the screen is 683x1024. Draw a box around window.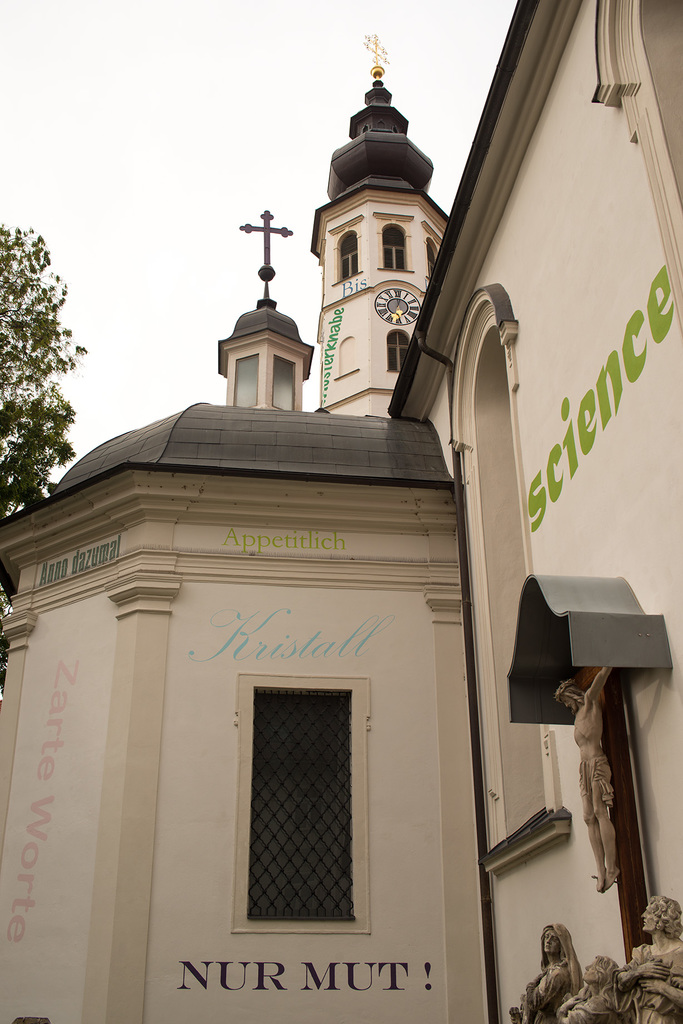
rect(227, 350, 261, 412).
